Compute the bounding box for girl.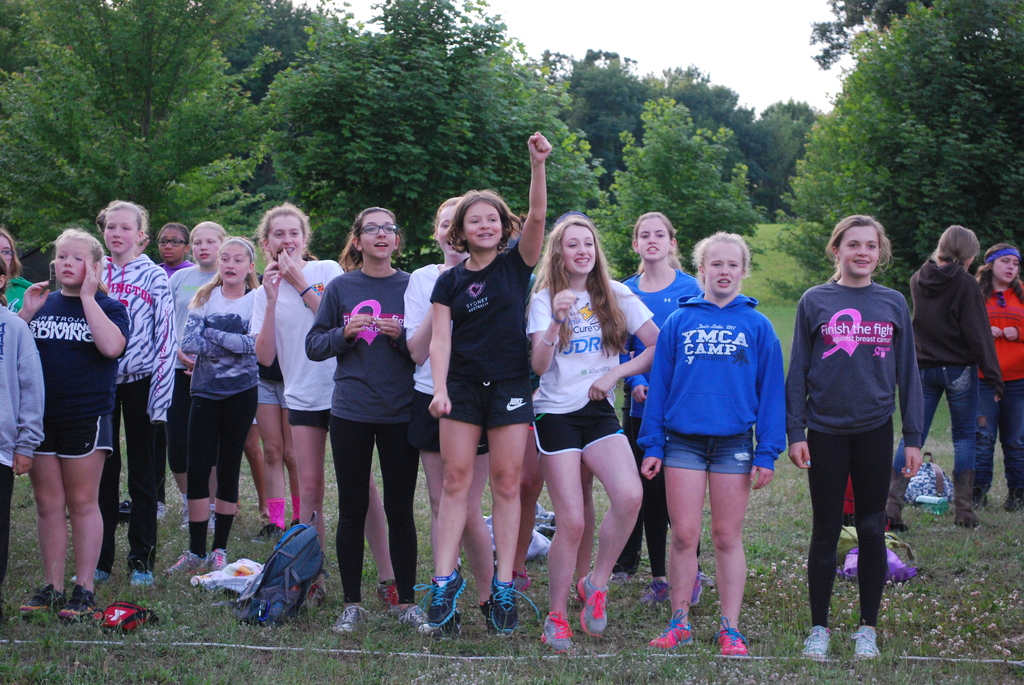
178 224 264 585.
